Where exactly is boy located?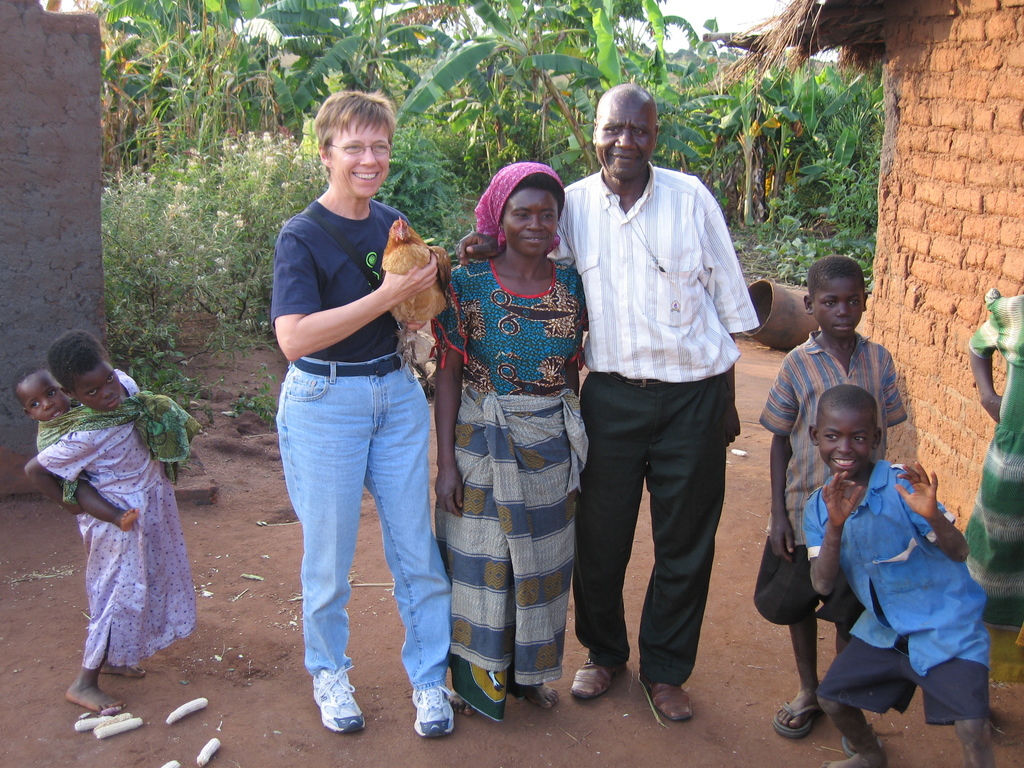
Its bounding box is left=755, top=252, right=927, bottom=733.
